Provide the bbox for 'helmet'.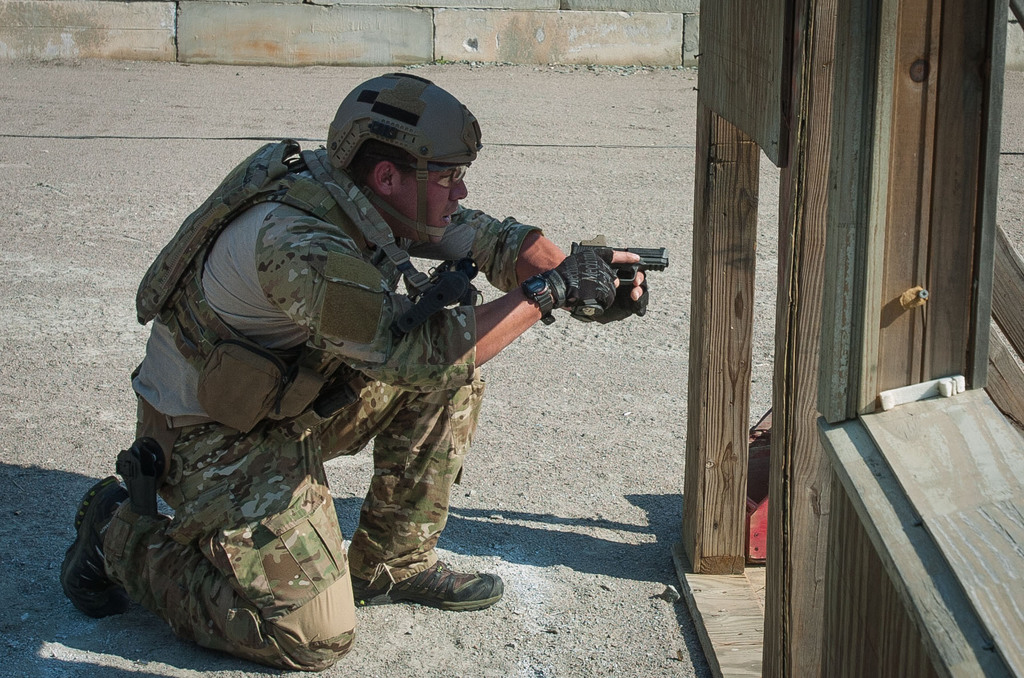
select_region(319, 76, 477, 236).
